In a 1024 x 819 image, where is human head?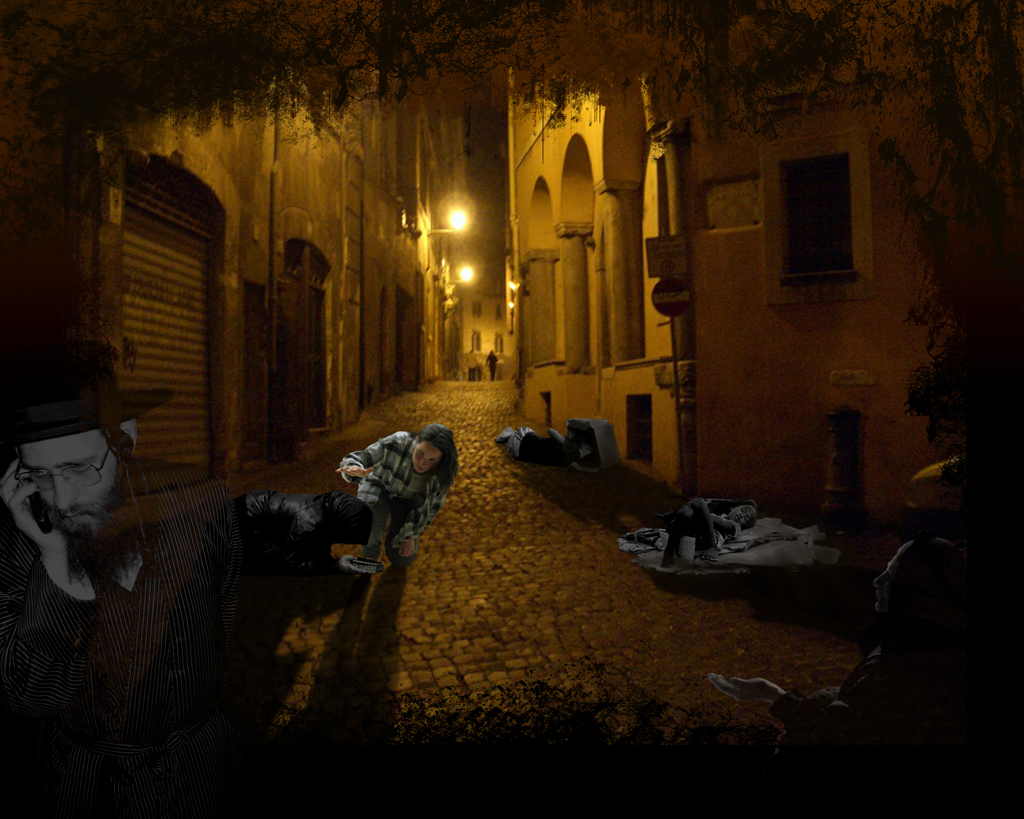
(21, 442, 140, 591).
